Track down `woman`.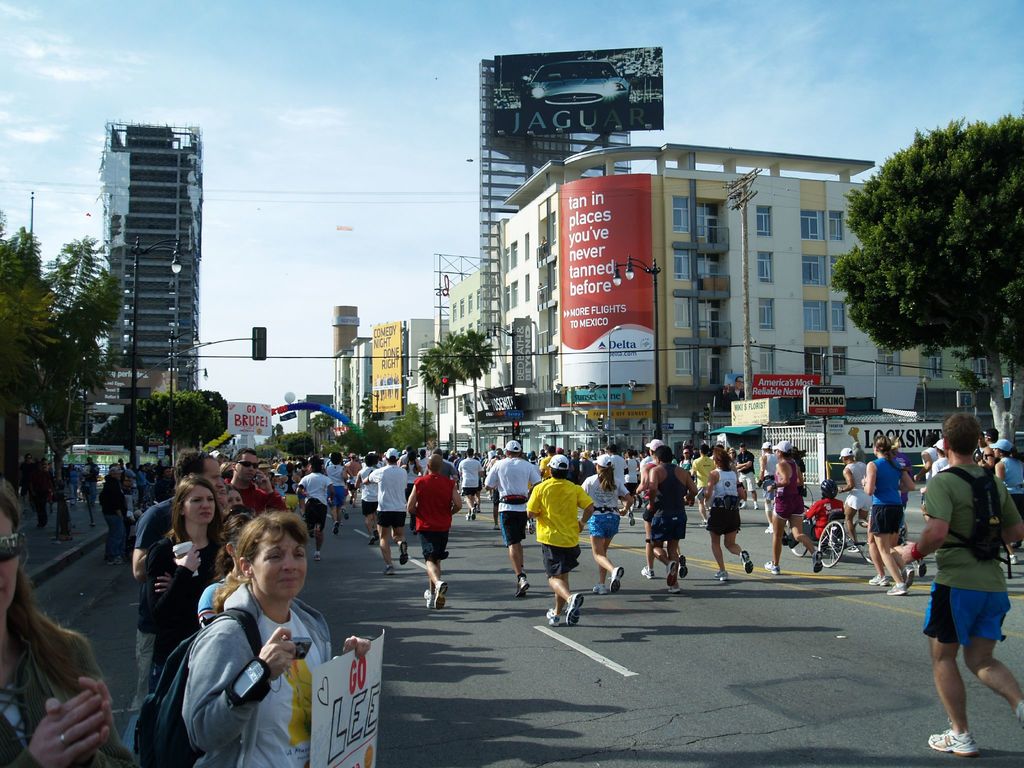
Tracked to {"left": 579, "top": 451, "right": 639, "bottom": 589}.
